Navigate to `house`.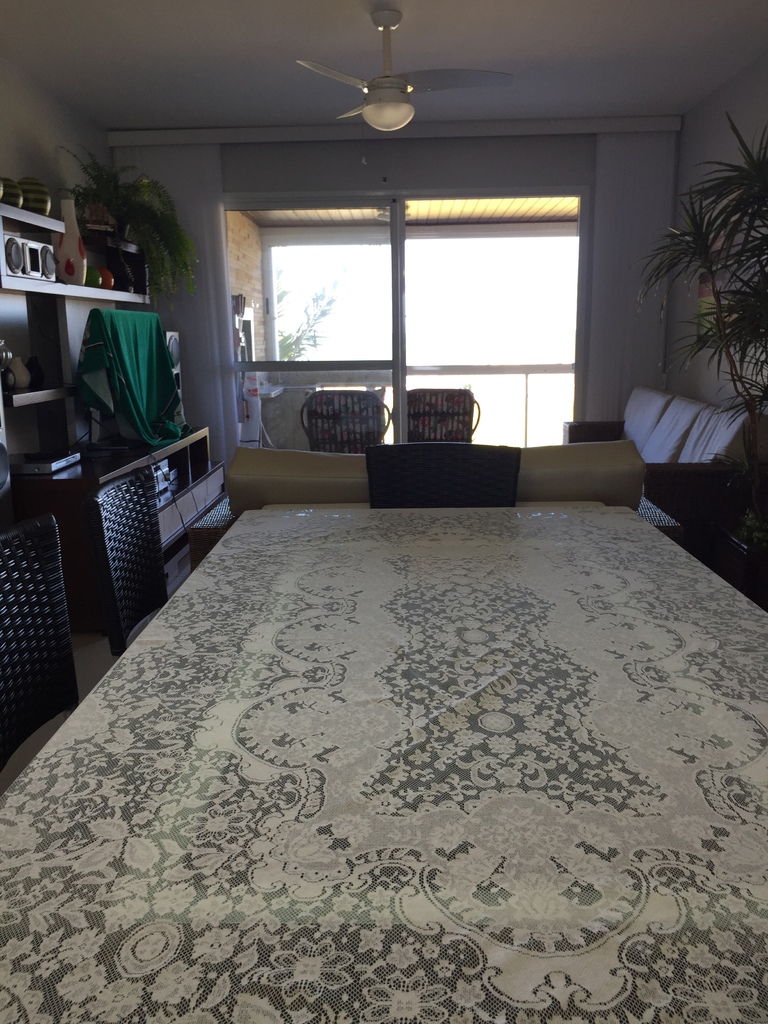
Navigation target: rect(0, 0, 767, 1023).
